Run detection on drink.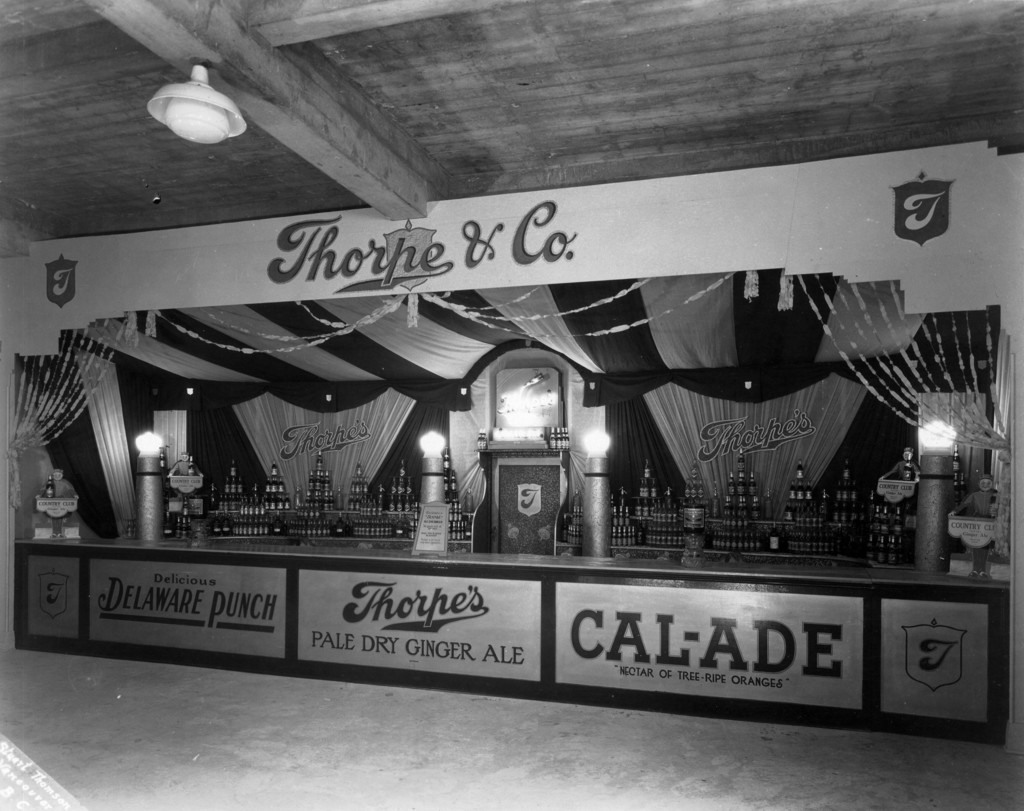
Result: pyautogui.locateOnScreen(547, 424, 557, 451).
